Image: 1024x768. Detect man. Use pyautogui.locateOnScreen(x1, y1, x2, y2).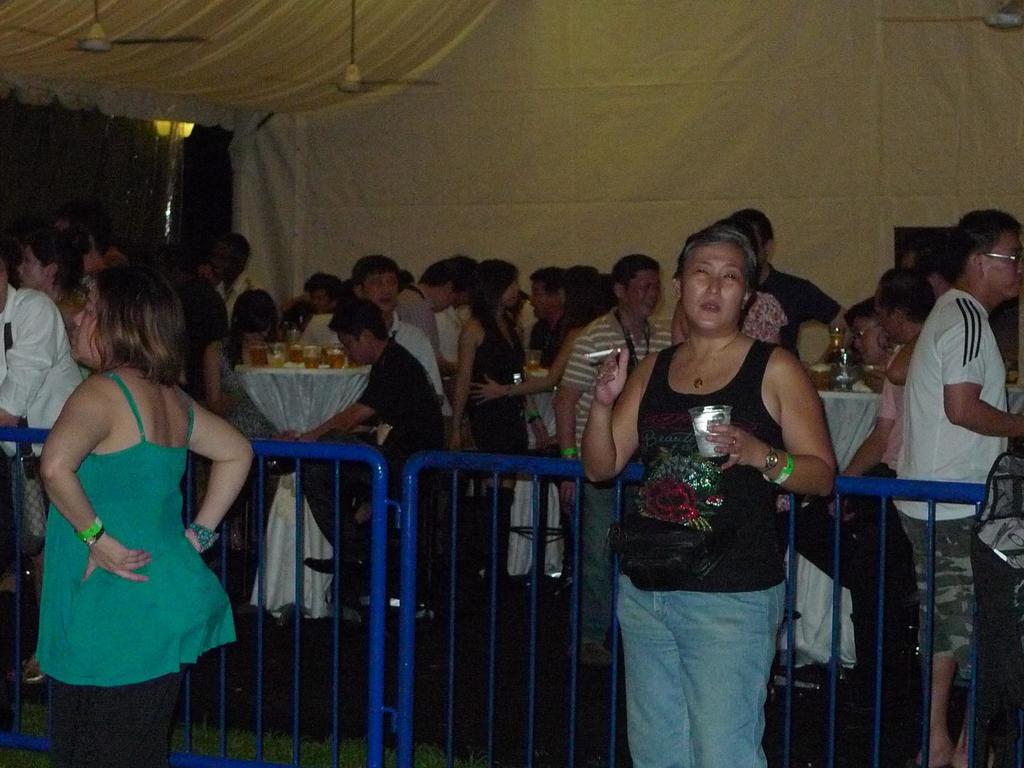
pyautogui.locateOnScreen(733, 209, 849, 368).
